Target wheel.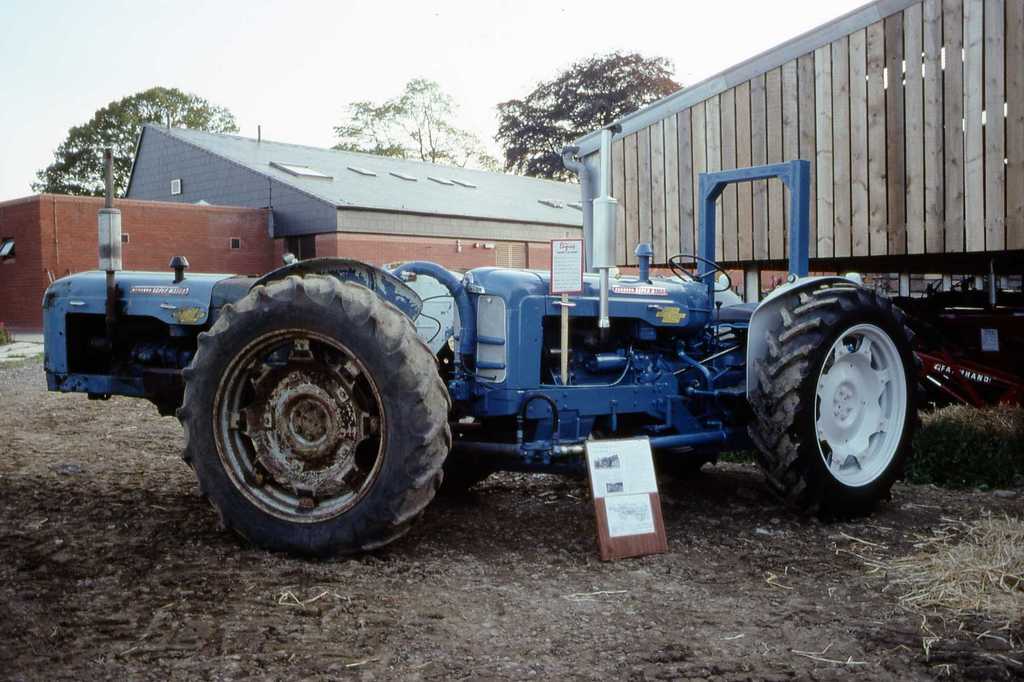
Target region: <bbox>746, 276, 921, 528</bbox>.
